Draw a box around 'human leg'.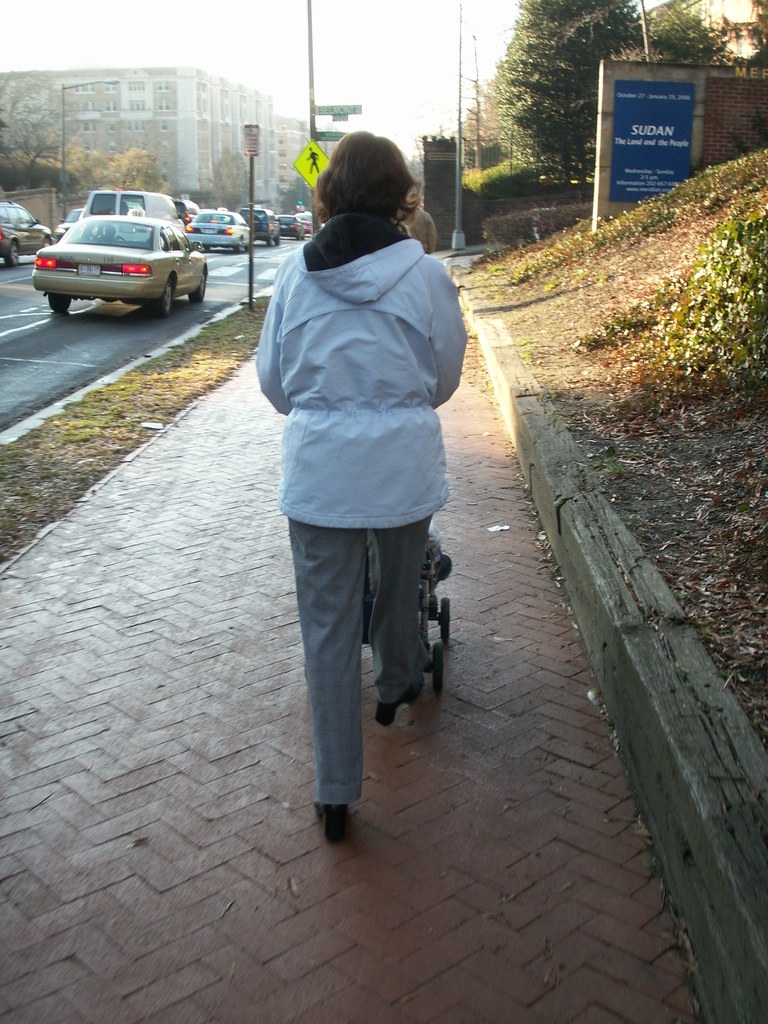
<region>371, 498, 429, 722</region>.
